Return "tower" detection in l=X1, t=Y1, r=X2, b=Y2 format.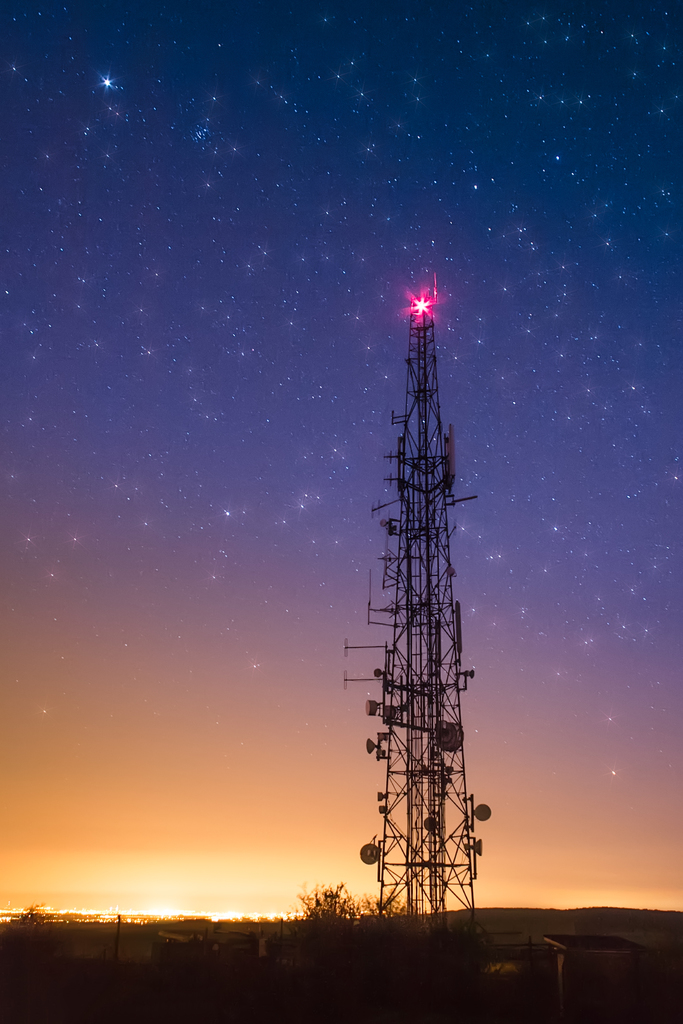
l=350, t=257, r=493, b=819.
